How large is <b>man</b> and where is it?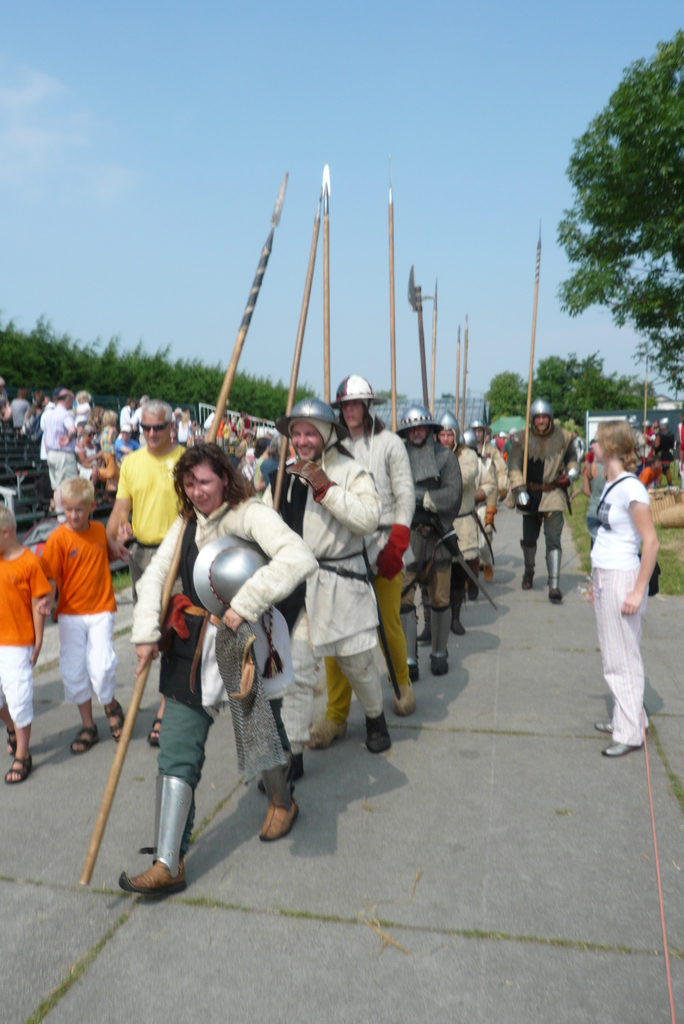
Bounding box: select_region(29, 389, 93, 501).
